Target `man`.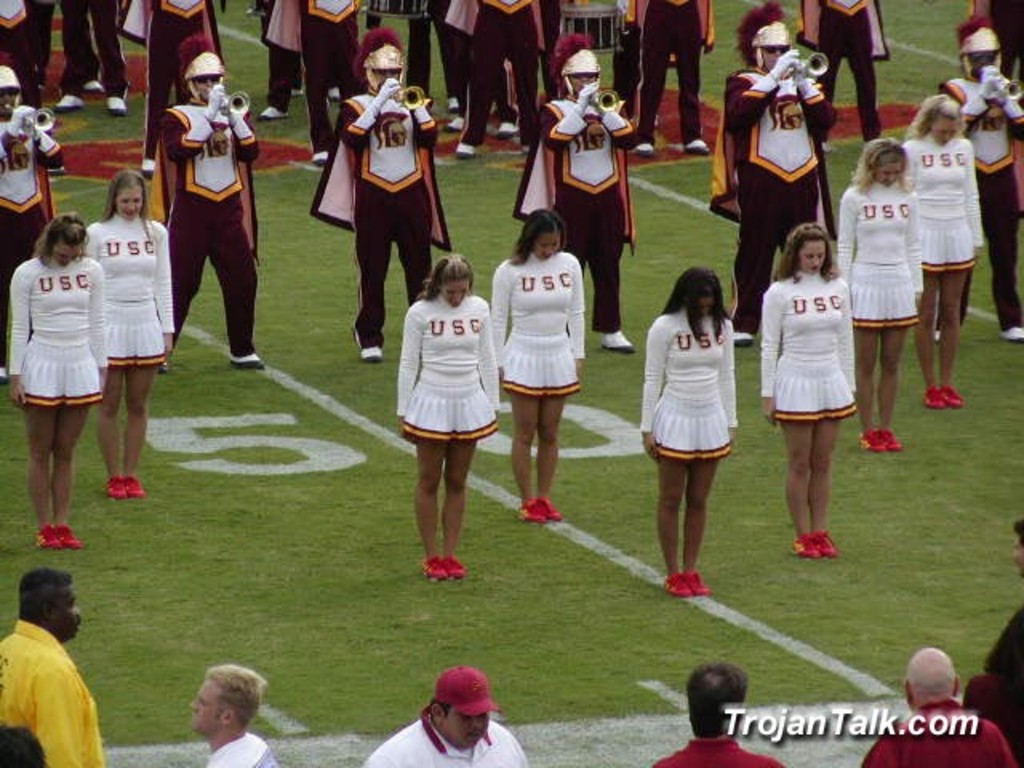
Target region: {"x1": 859, "y1": 651, "x2": 1022, "y2": 766}.
